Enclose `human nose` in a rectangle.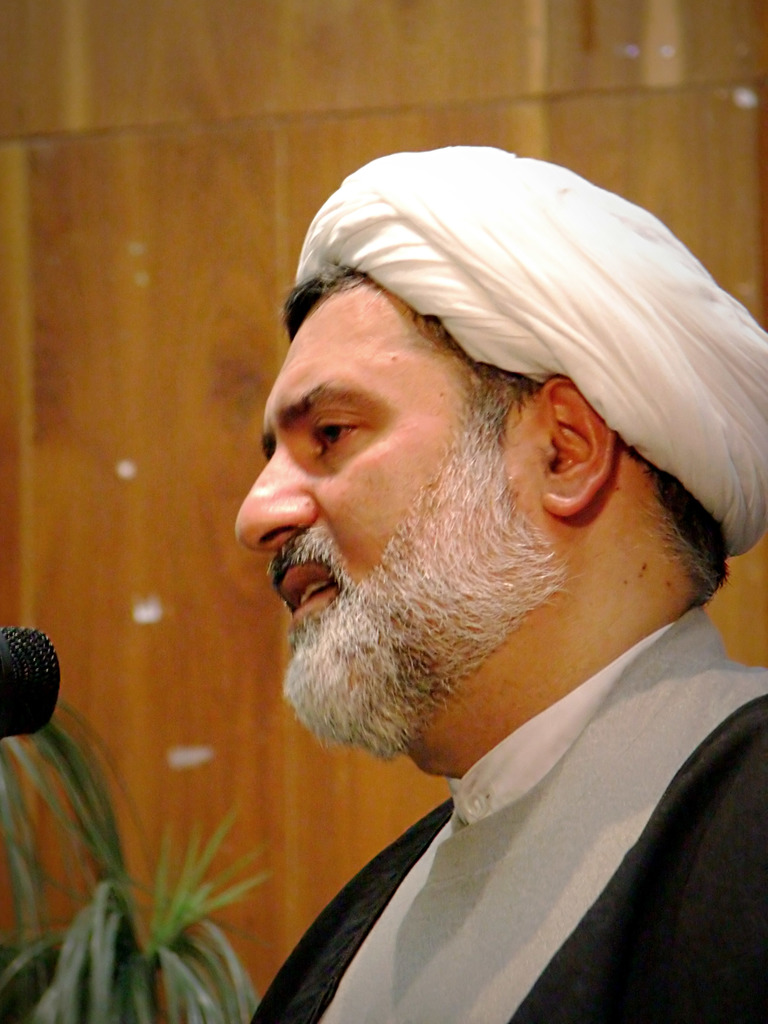
{"x1": 234, "y1": 445, "x2": 317, "y2": 554}.
